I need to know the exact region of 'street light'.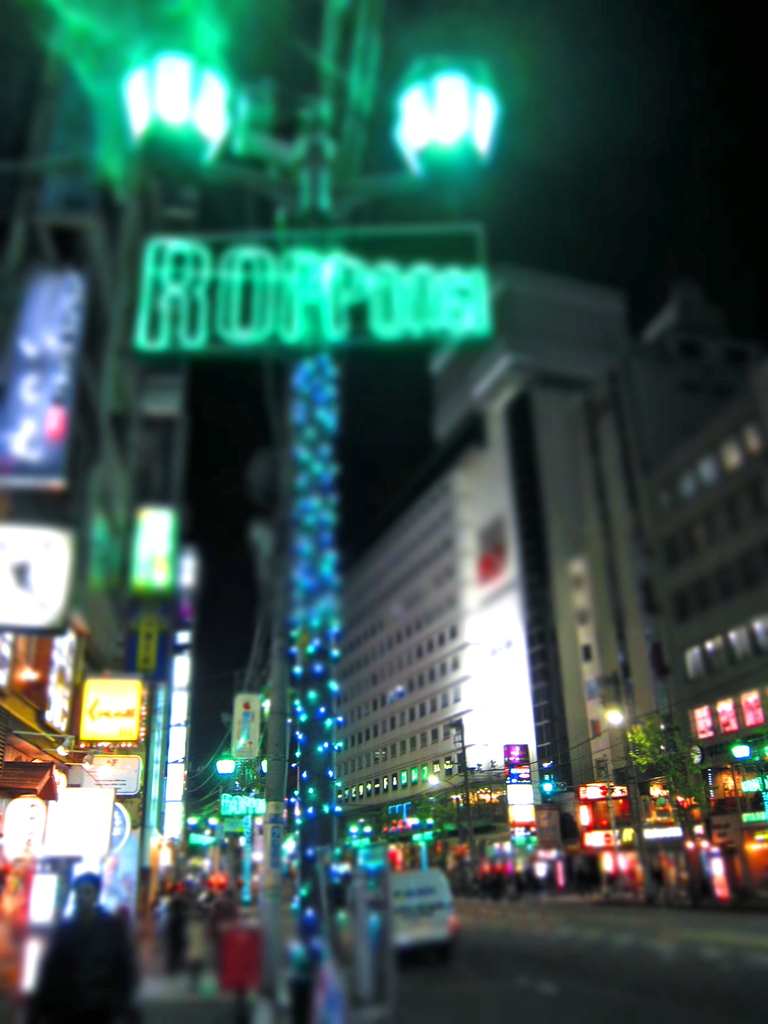
Region: (x1=604, y1=687, x2=643, y2=901).
